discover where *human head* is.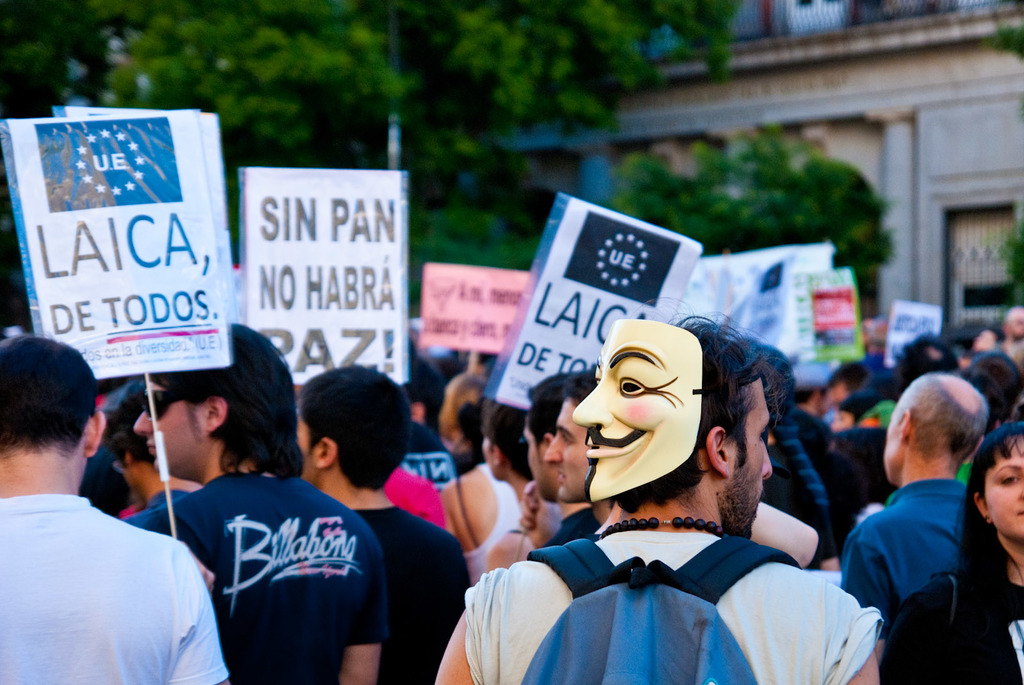
Discovered at bbox=[1004, 307, 1023, 341].
